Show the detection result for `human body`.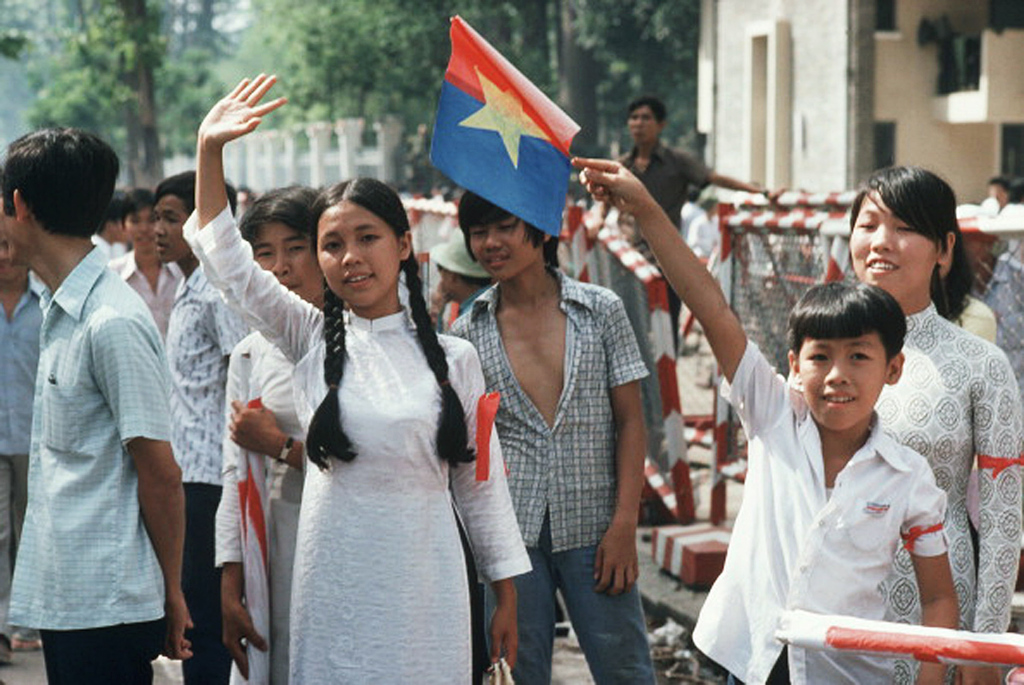
detection(0, 126, 196, 684).
